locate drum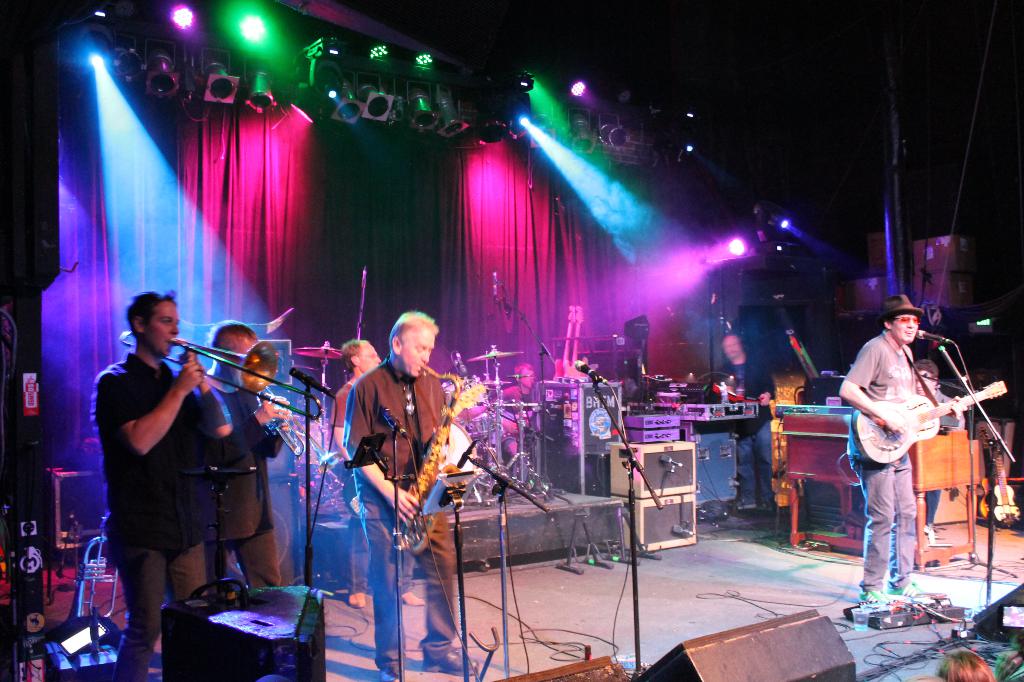
446,418,479,471
